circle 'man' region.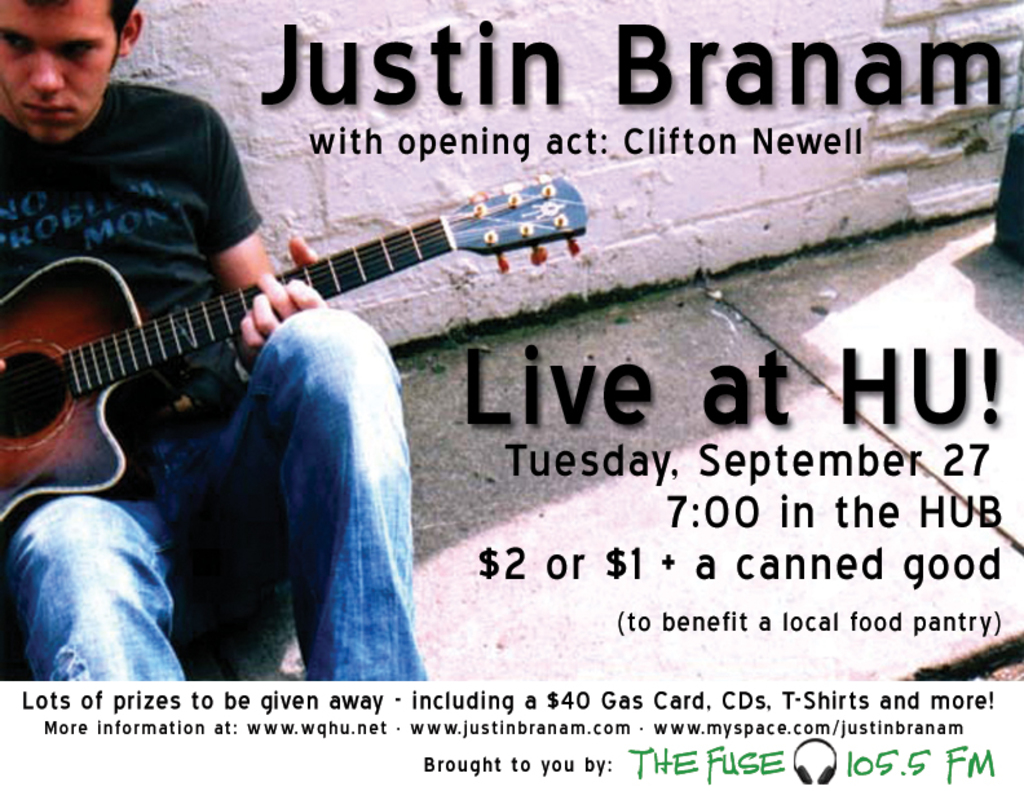
Region: locate(16, 67, 486, 605).
